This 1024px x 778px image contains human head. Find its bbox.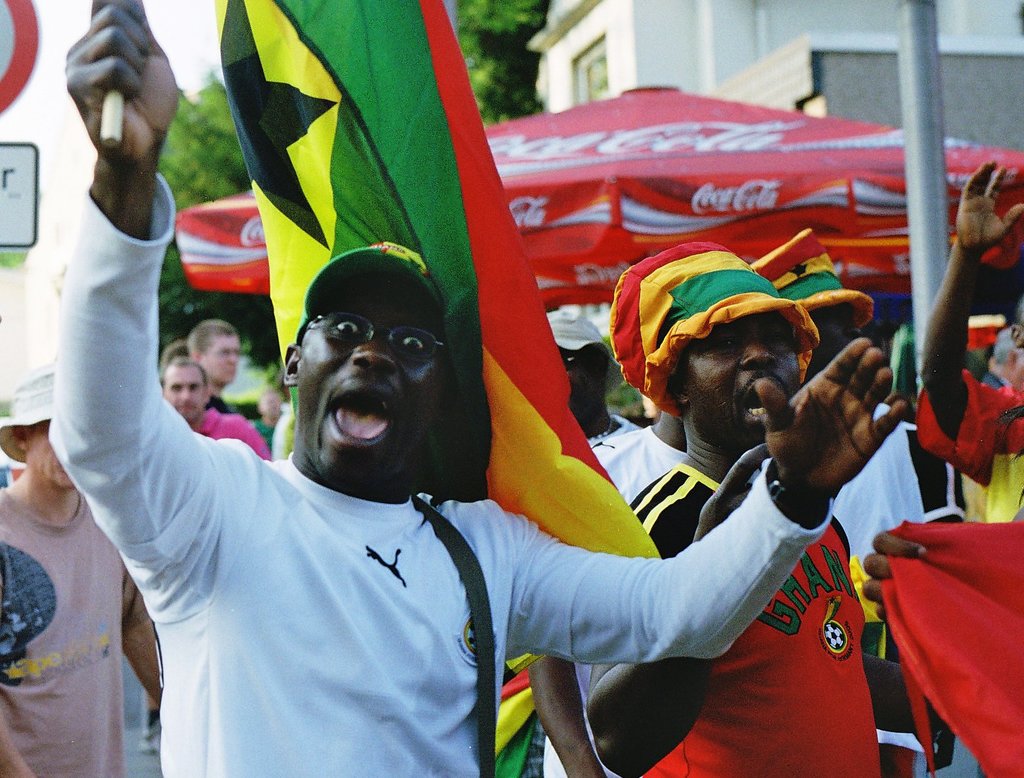
158, 358, 212, 422.
